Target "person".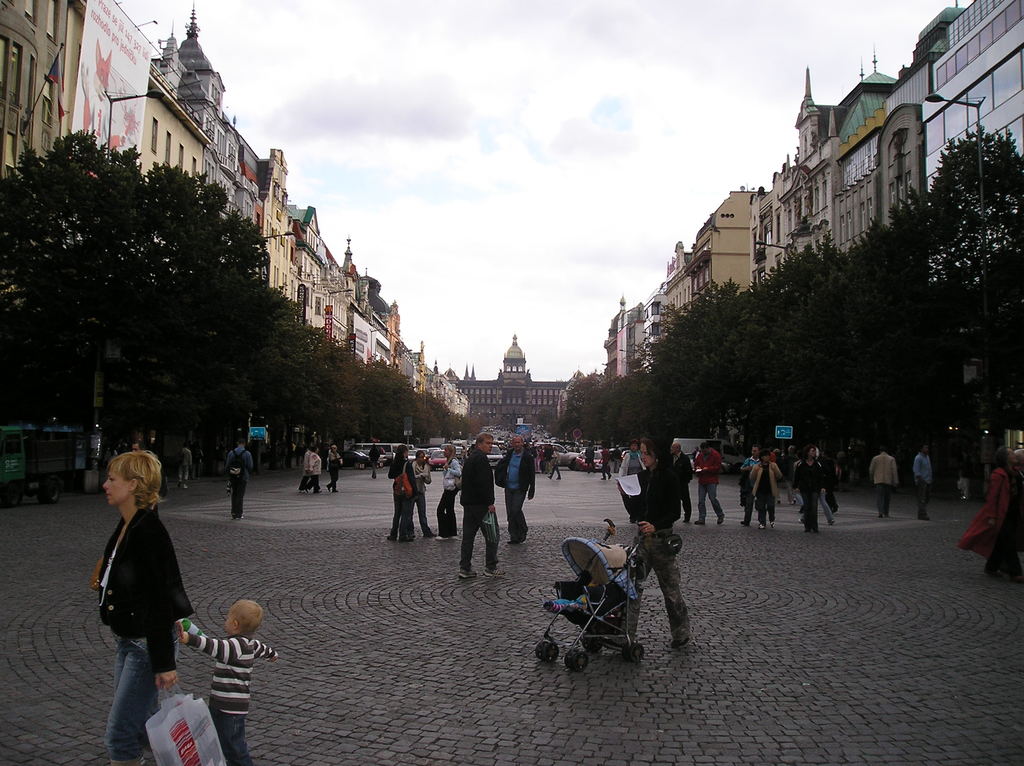
Target region: detection(227, 441, 254, 518).
